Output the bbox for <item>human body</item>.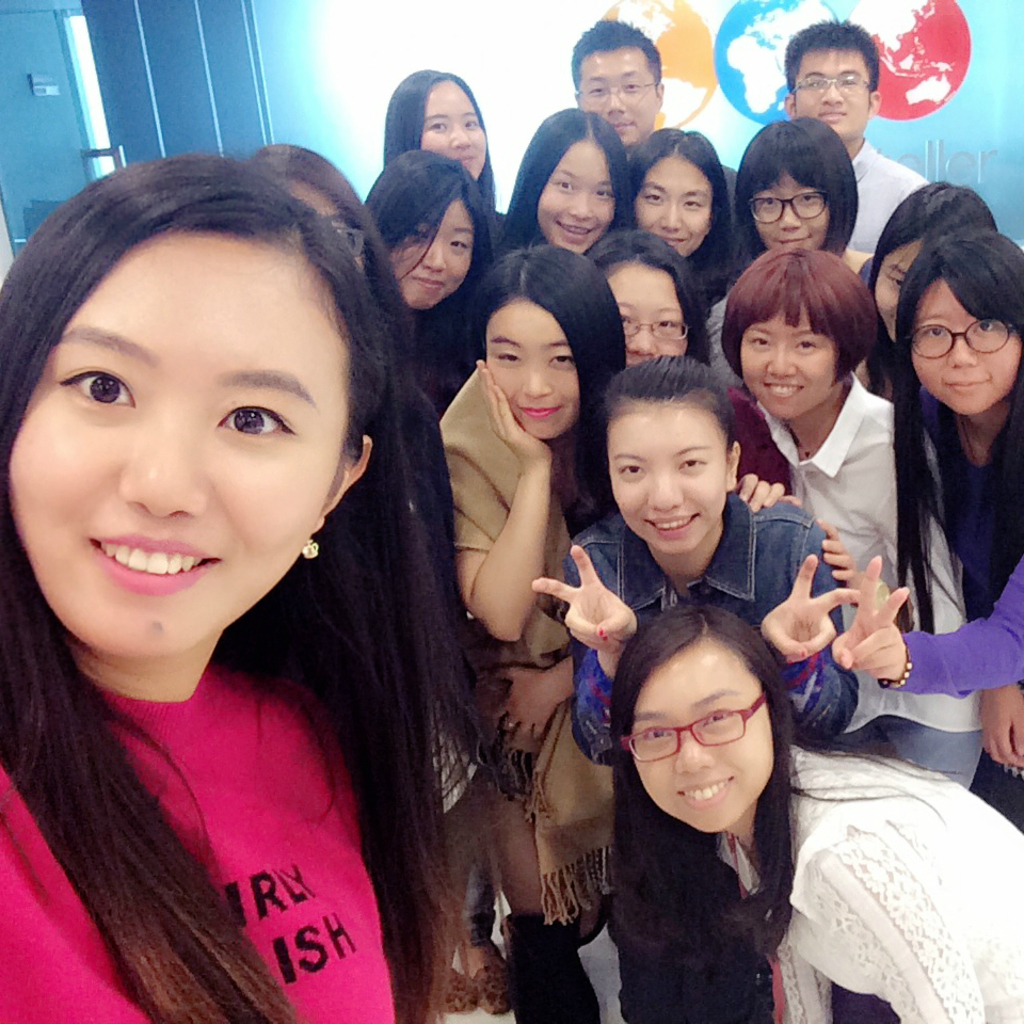
left=382, top=61, right=495, bottom=263.
